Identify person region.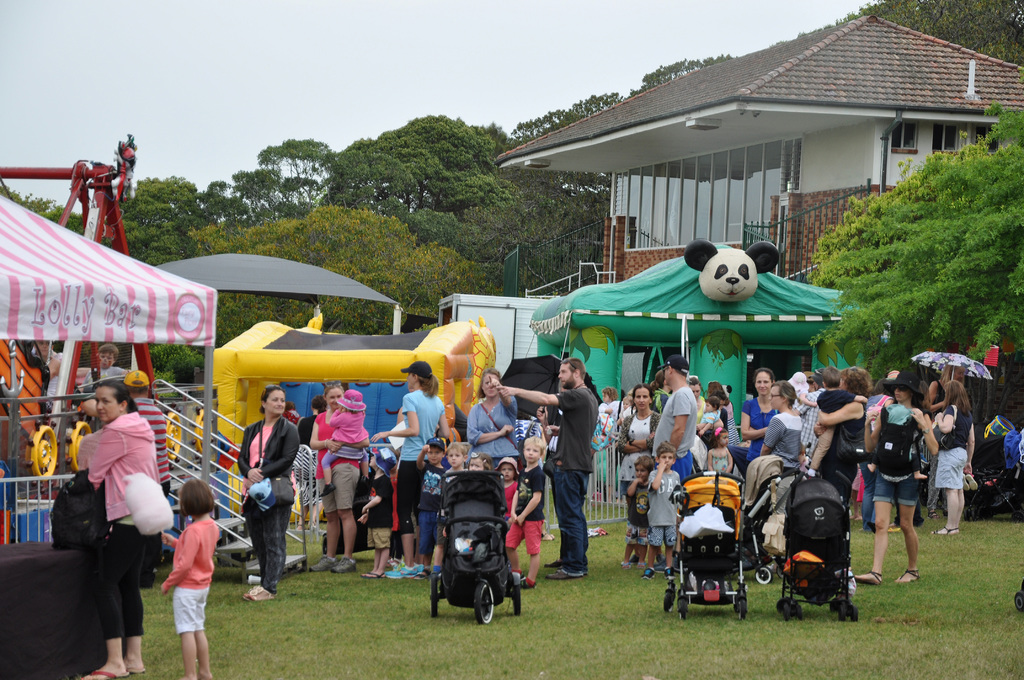
Region: 492:458:517:530.
